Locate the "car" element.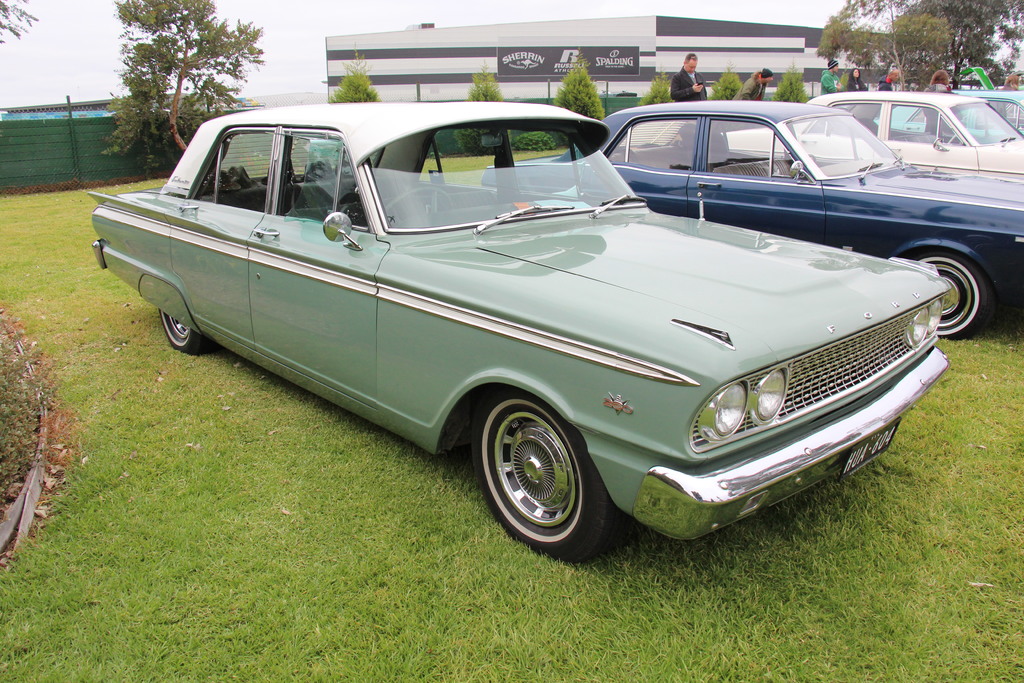
Element bbox: (x1=90, y1=99, x2=954, y2=548).
